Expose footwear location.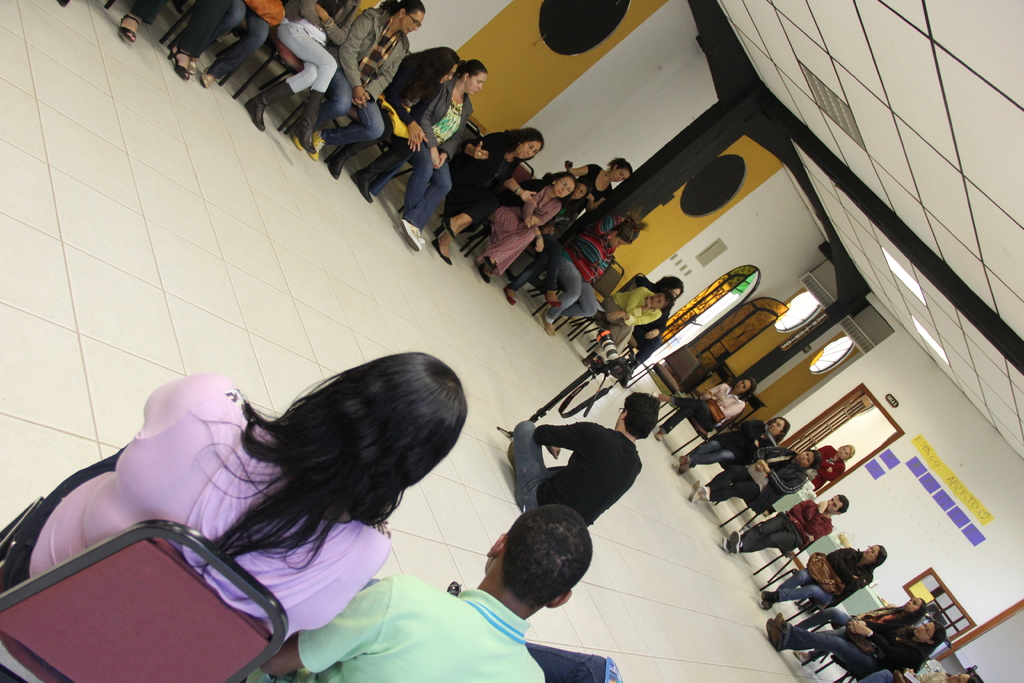
Exposed at select_region(305, 126, 327, 163).
